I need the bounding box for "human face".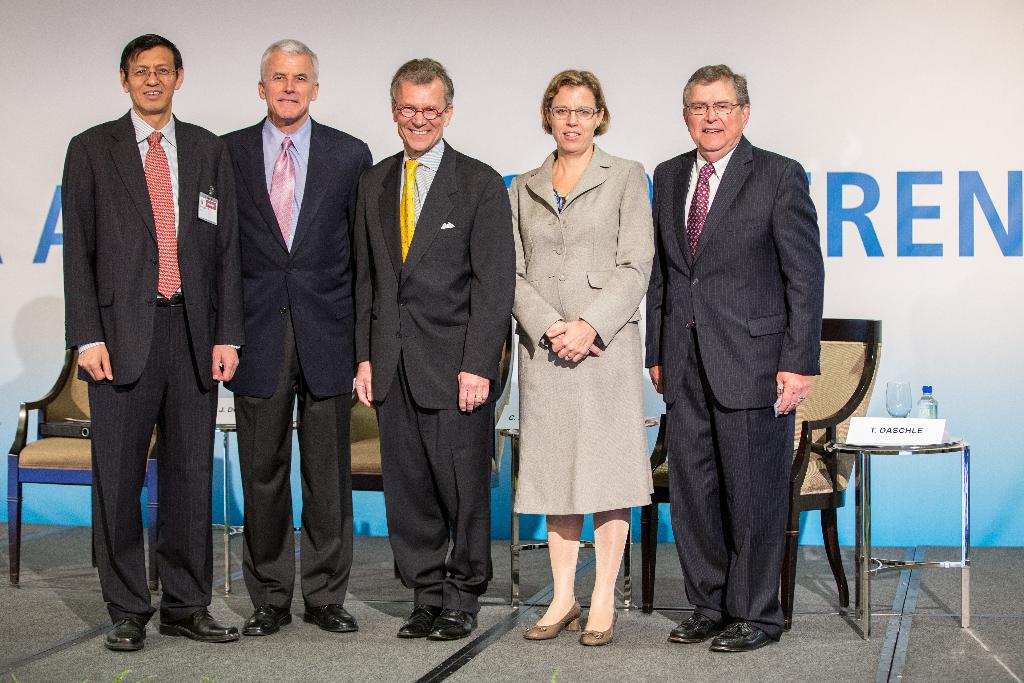
Here it is: pyautogui.locateOnScreen(396, 72, 445, 147).
